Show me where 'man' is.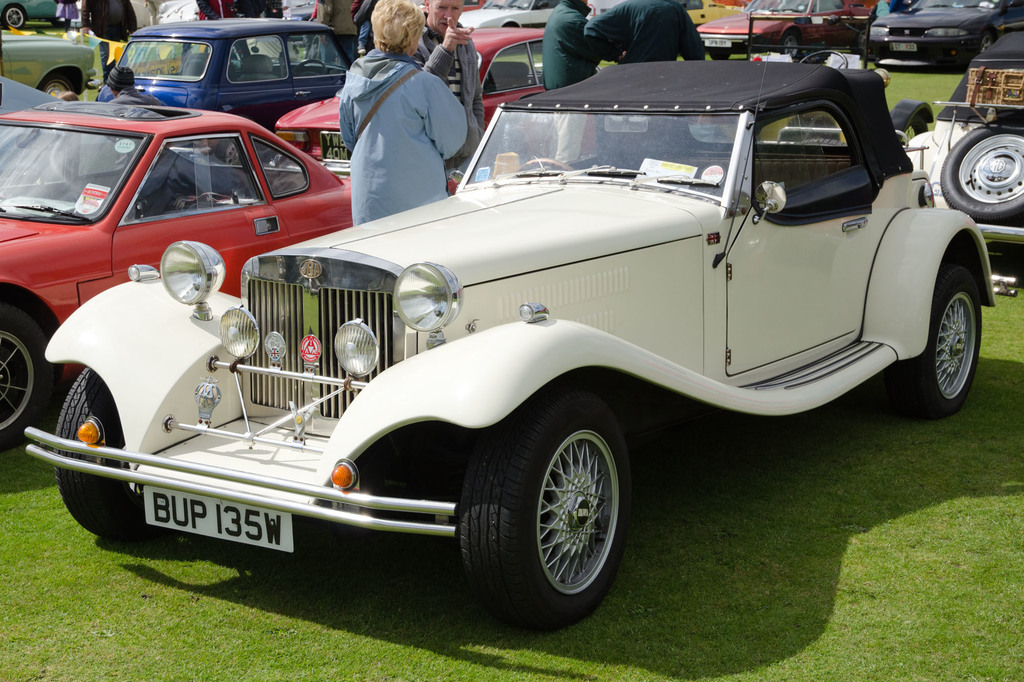
'man' is at detection(537, 0, 604, 159).
